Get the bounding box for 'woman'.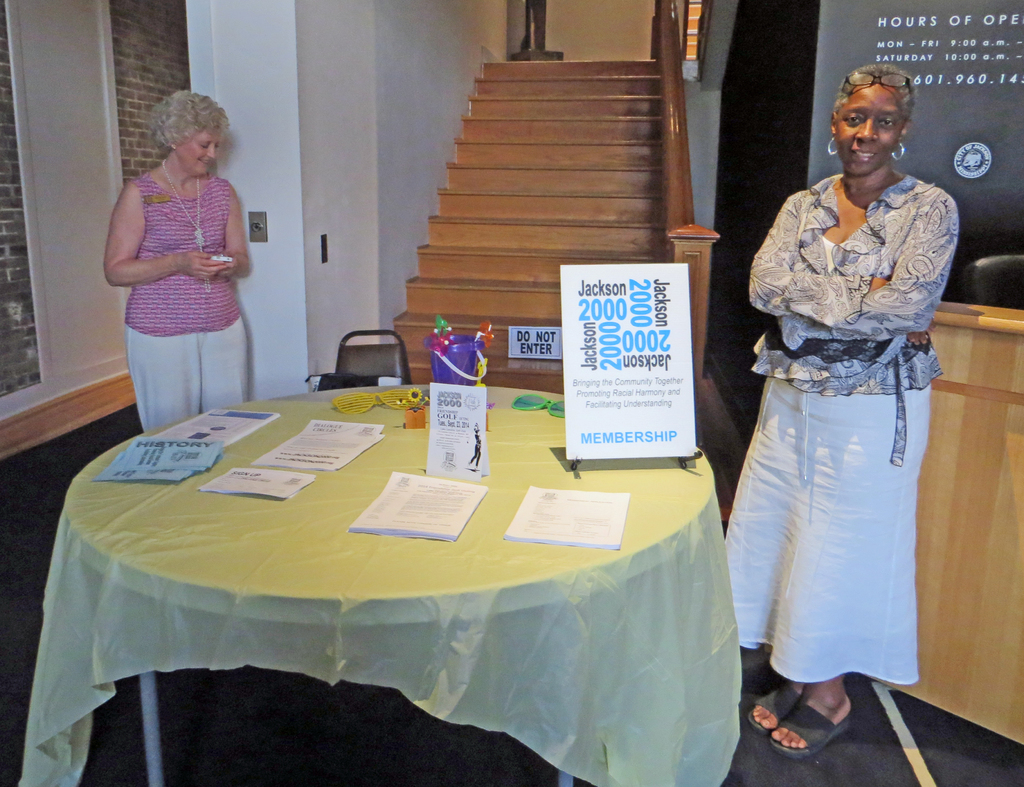
region(719, 44, 951, 768).
